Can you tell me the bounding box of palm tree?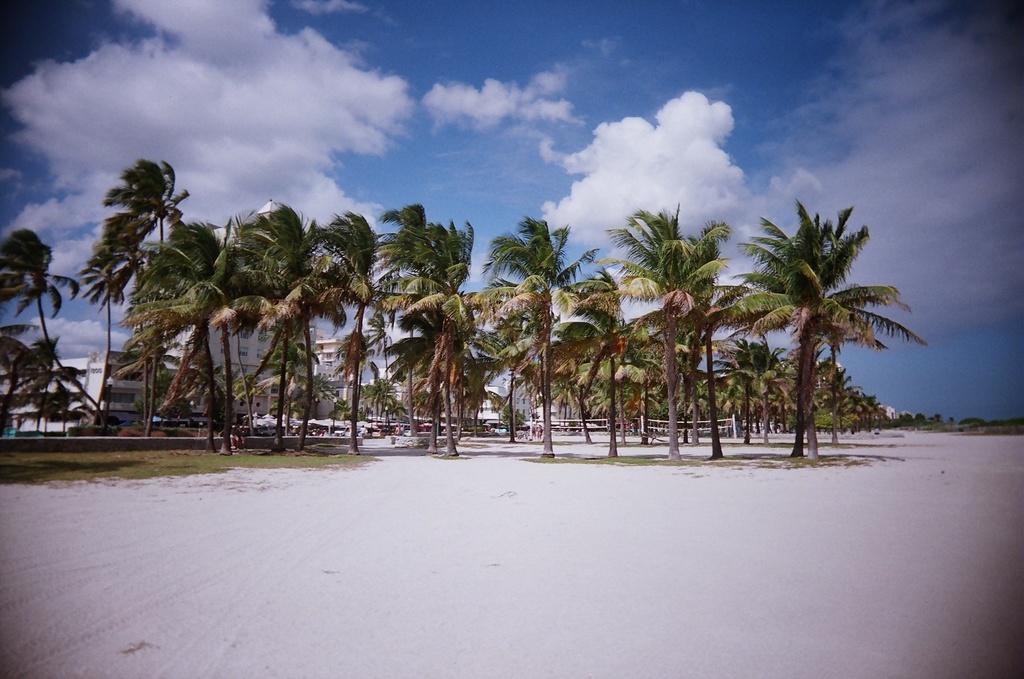
<region>122, 157, 184, 408</region>.
